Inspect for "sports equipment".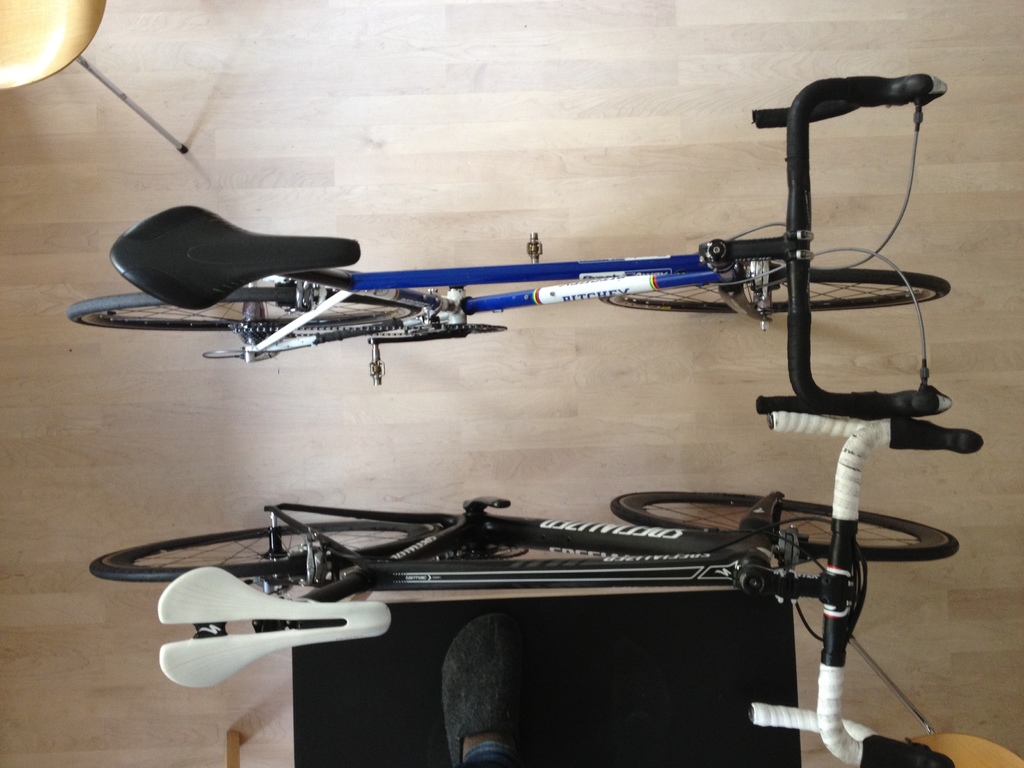
Inspection: (left=67, top=70, right=948, bottom=415).
